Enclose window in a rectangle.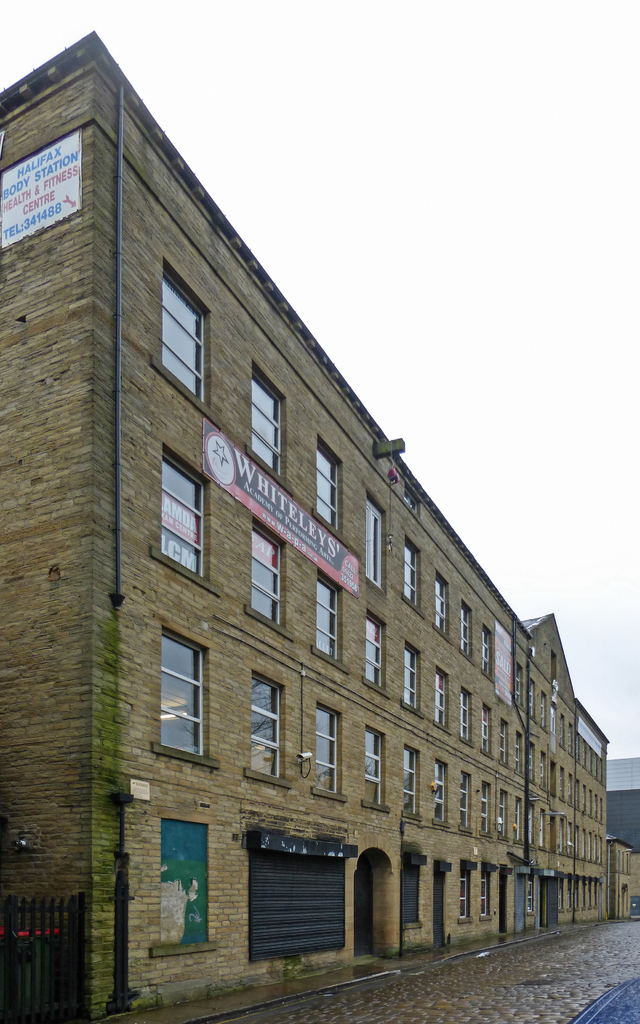
<region>312, 449, 338, 525</region>.
